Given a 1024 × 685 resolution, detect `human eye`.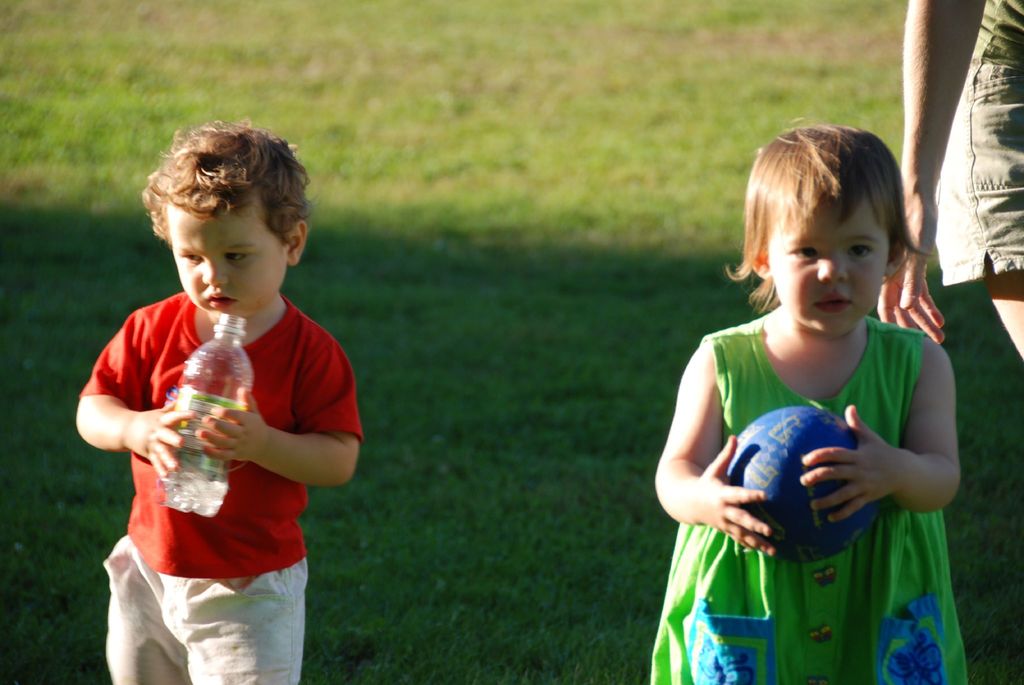
region(178, 252, 202, 264).
